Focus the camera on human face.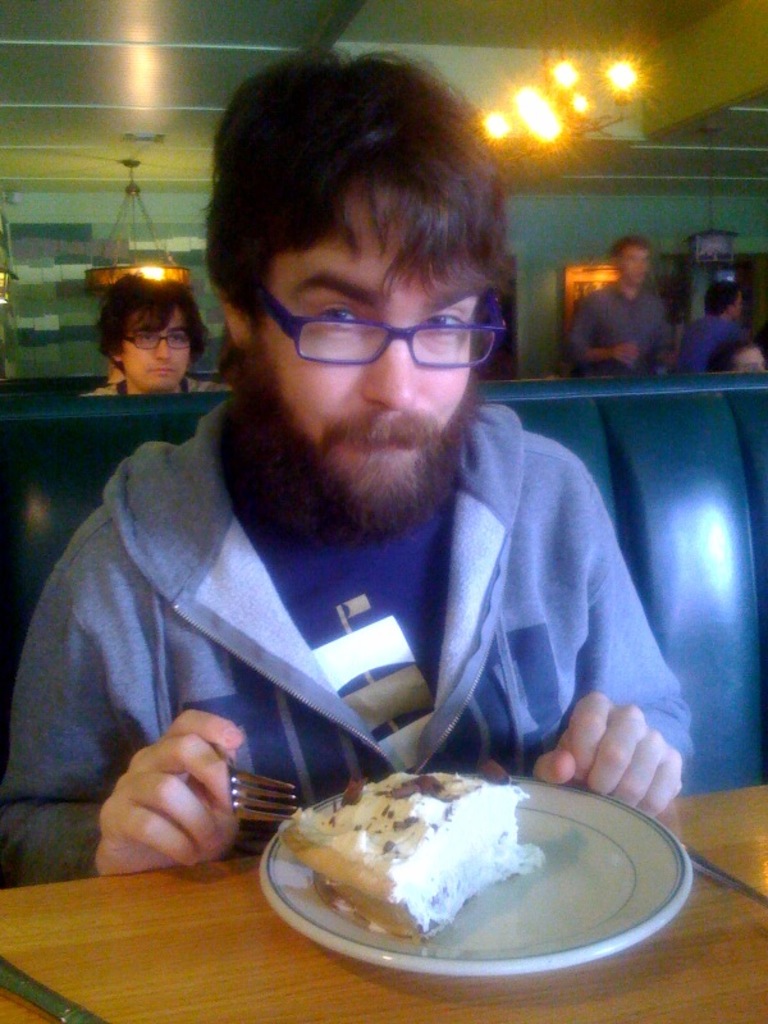
Focus region: rect(261, 187, 481, 500).
